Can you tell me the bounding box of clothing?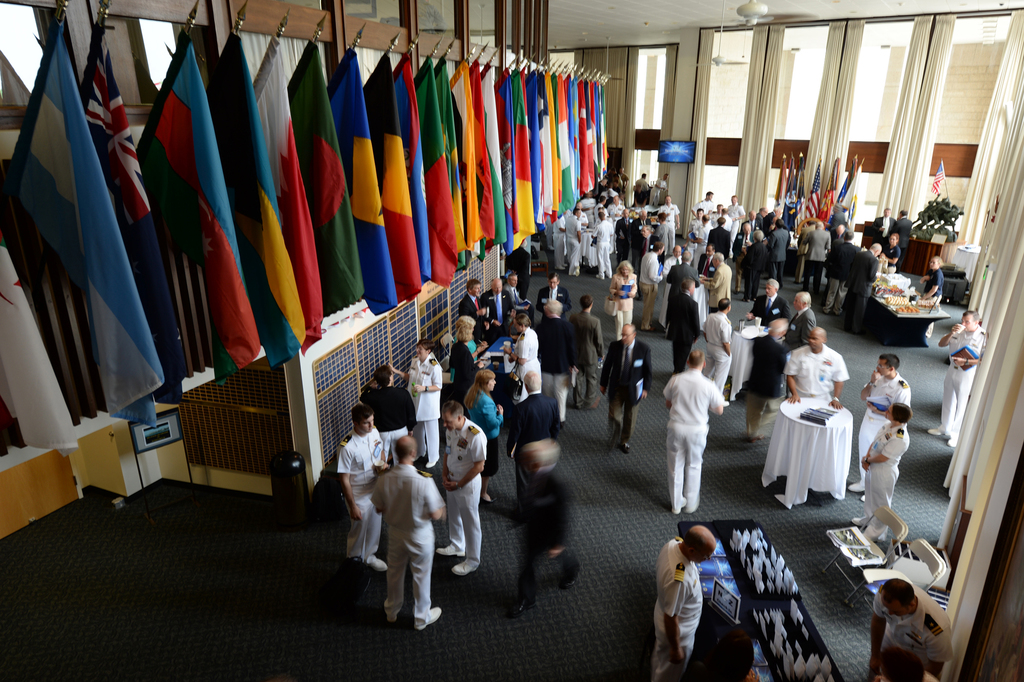
bbox=[373, 457, 441, 627].
